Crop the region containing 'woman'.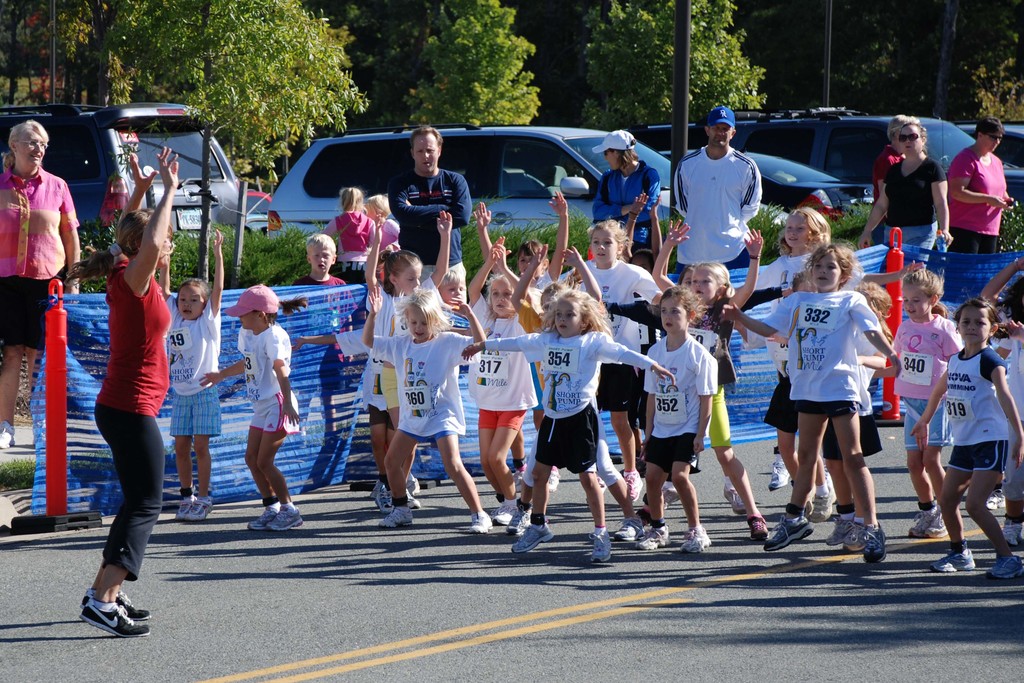
Crop region: bbox=[948, 107, 1017, 272].
